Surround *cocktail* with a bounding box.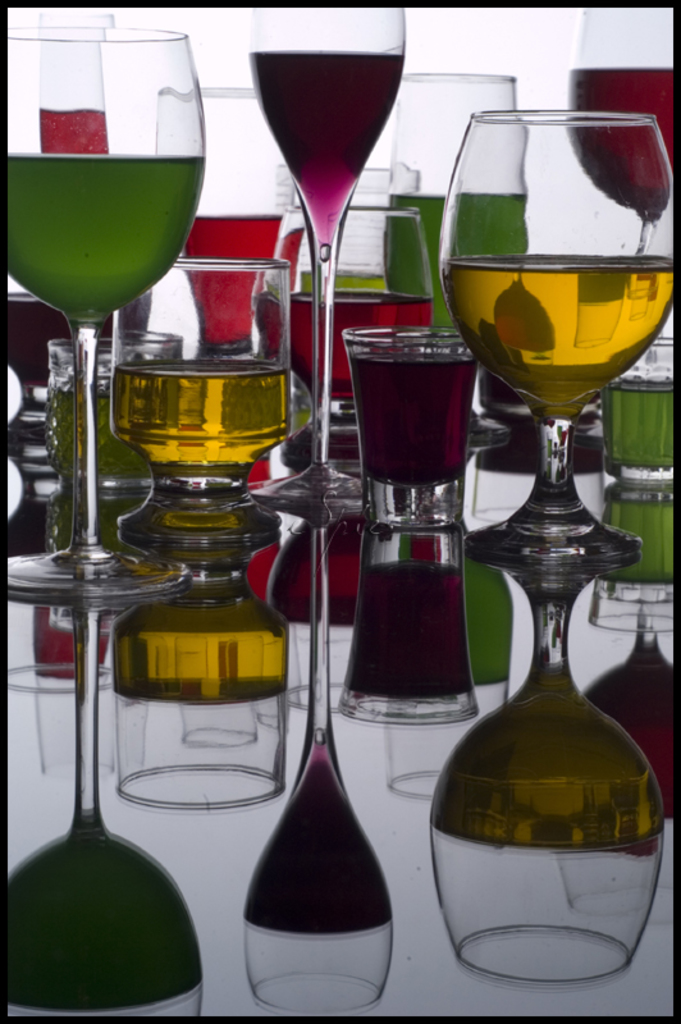
Rect(270, 154, 417, 287).
